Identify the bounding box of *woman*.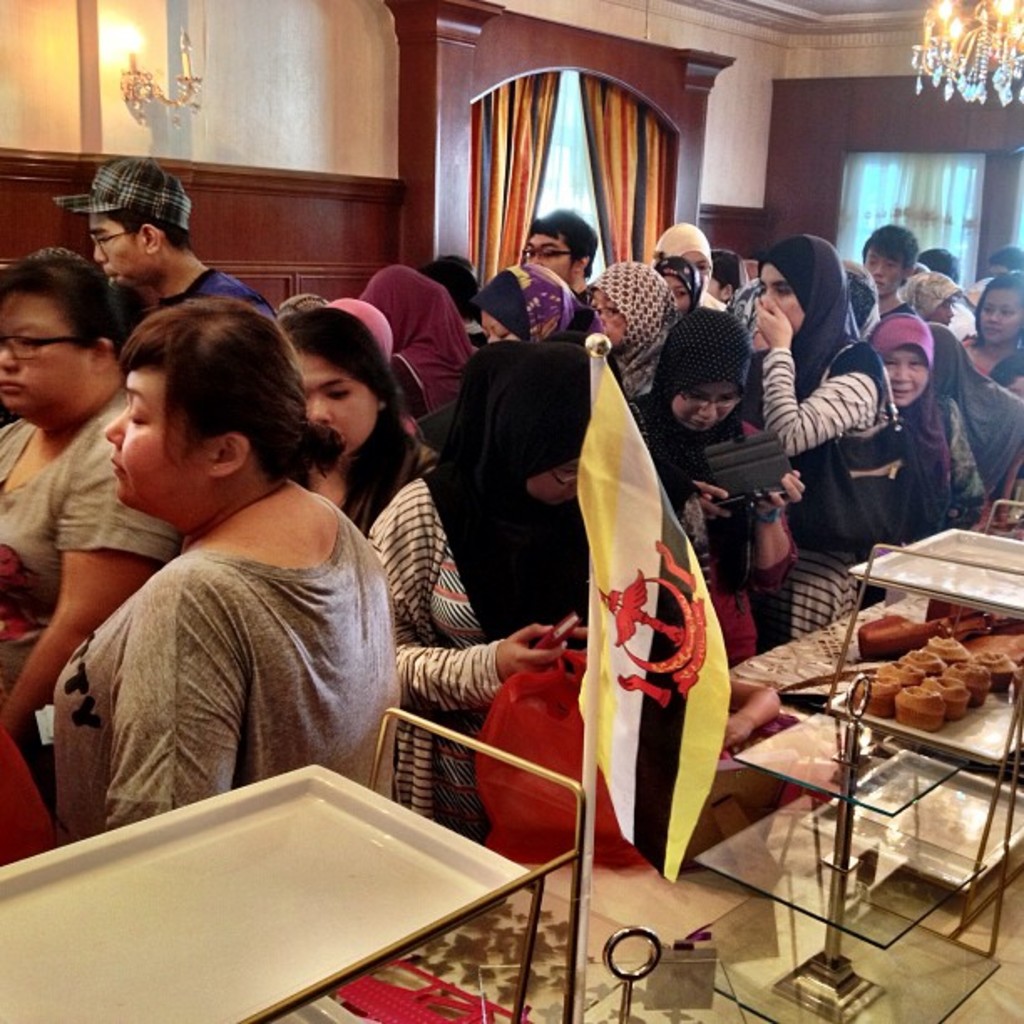
l=576, t=253, r=673, b=417.
